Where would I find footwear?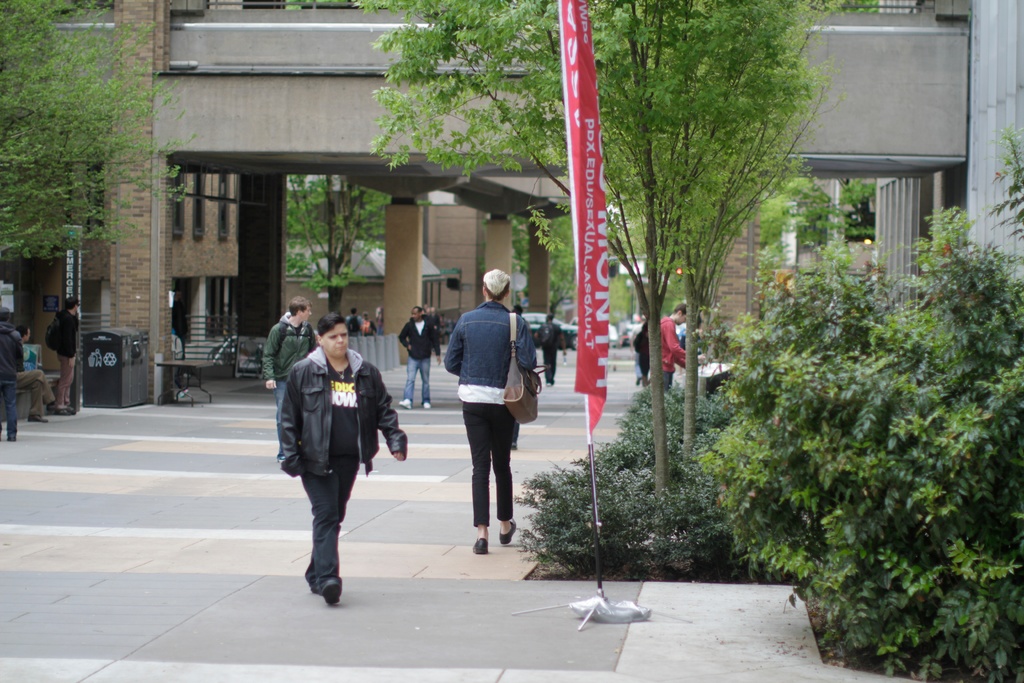
At detection(31, 415, 50, 422).
